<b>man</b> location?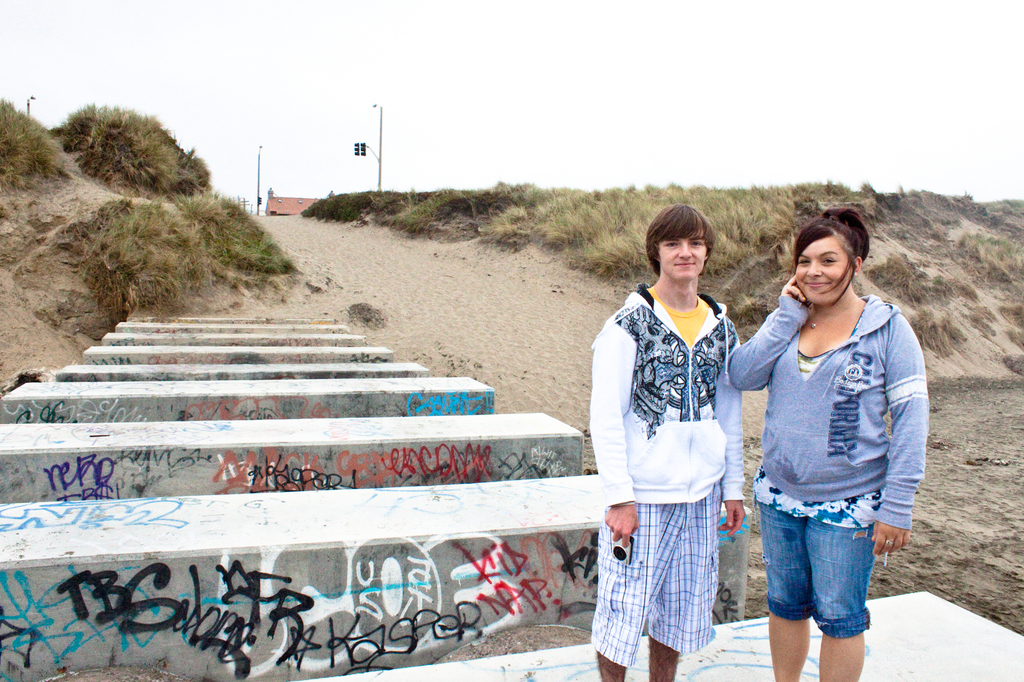
box(586, 203, 746, 681)
